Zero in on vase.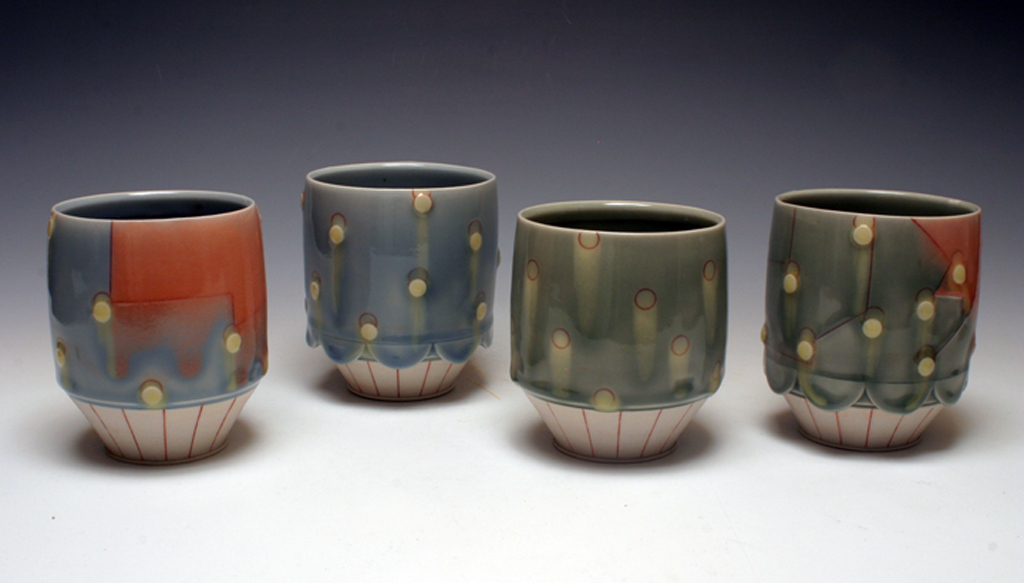
Zeroed in: 511, 198, 726, 464.
